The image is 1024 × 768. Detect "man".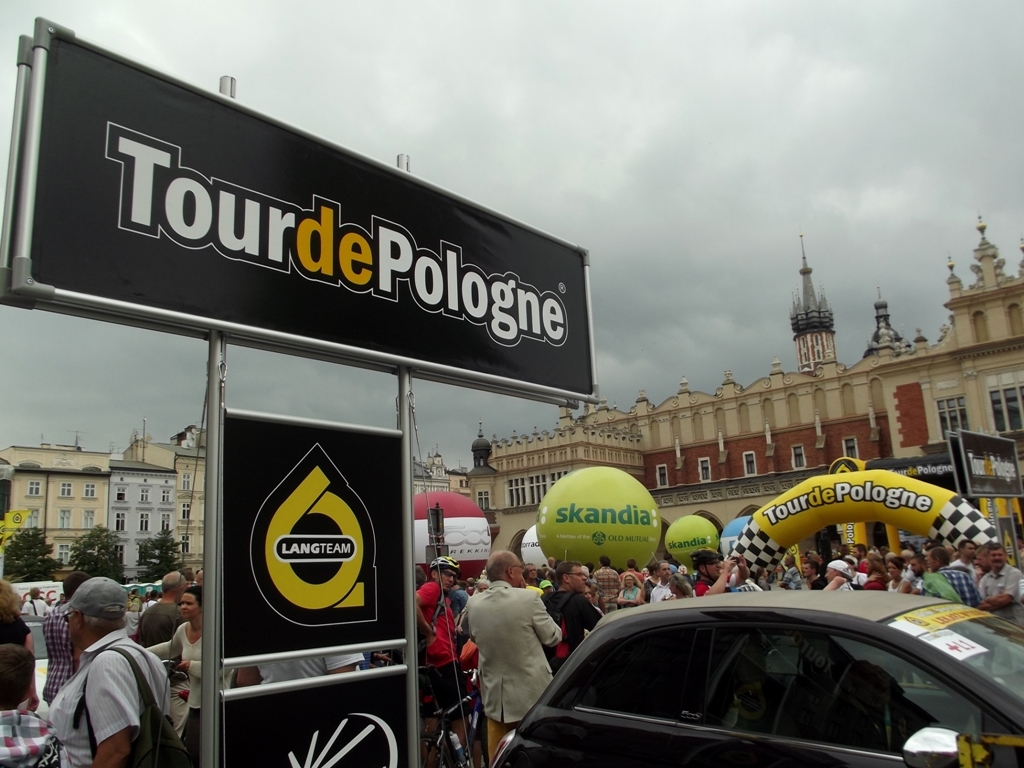
Detection: BBox(625, 562, 640, 581).
